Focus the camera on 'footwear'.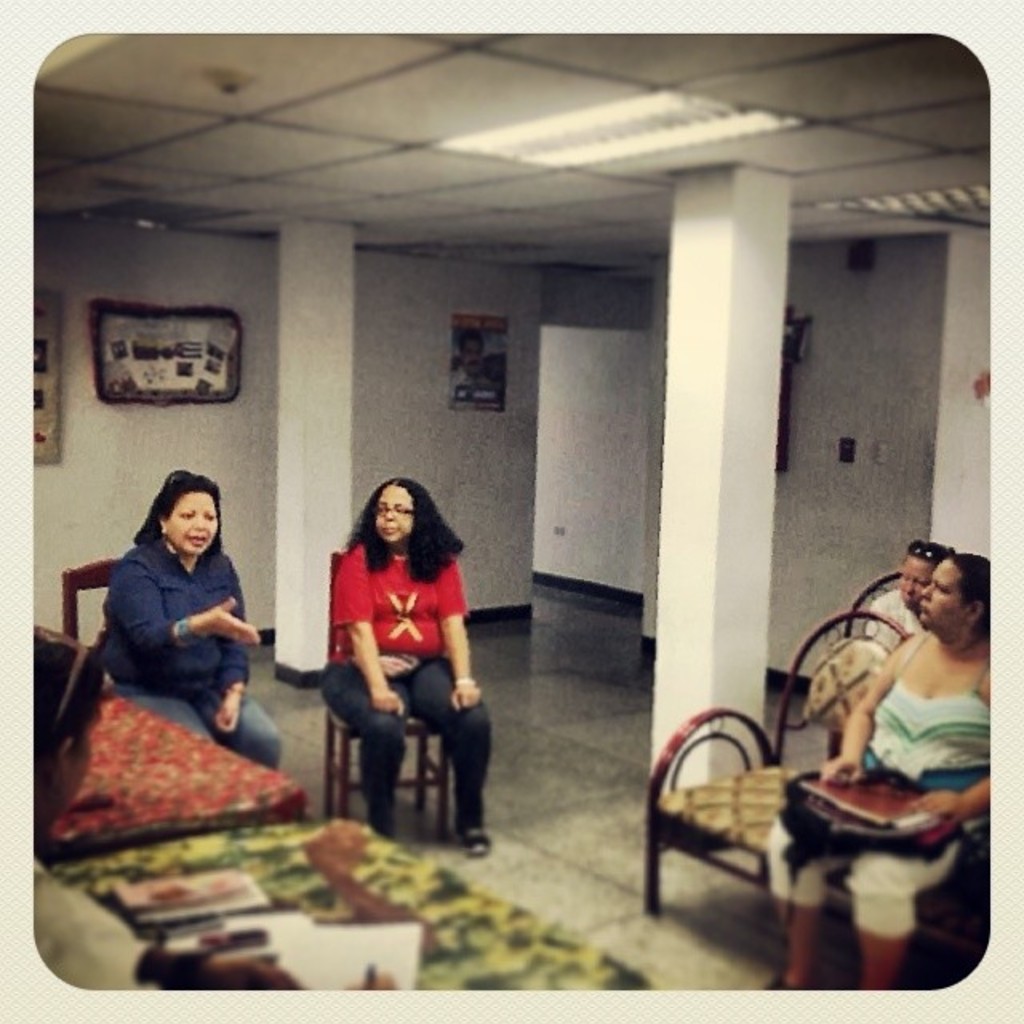
Focus region: l=458, t=829, r=493, b=859.
